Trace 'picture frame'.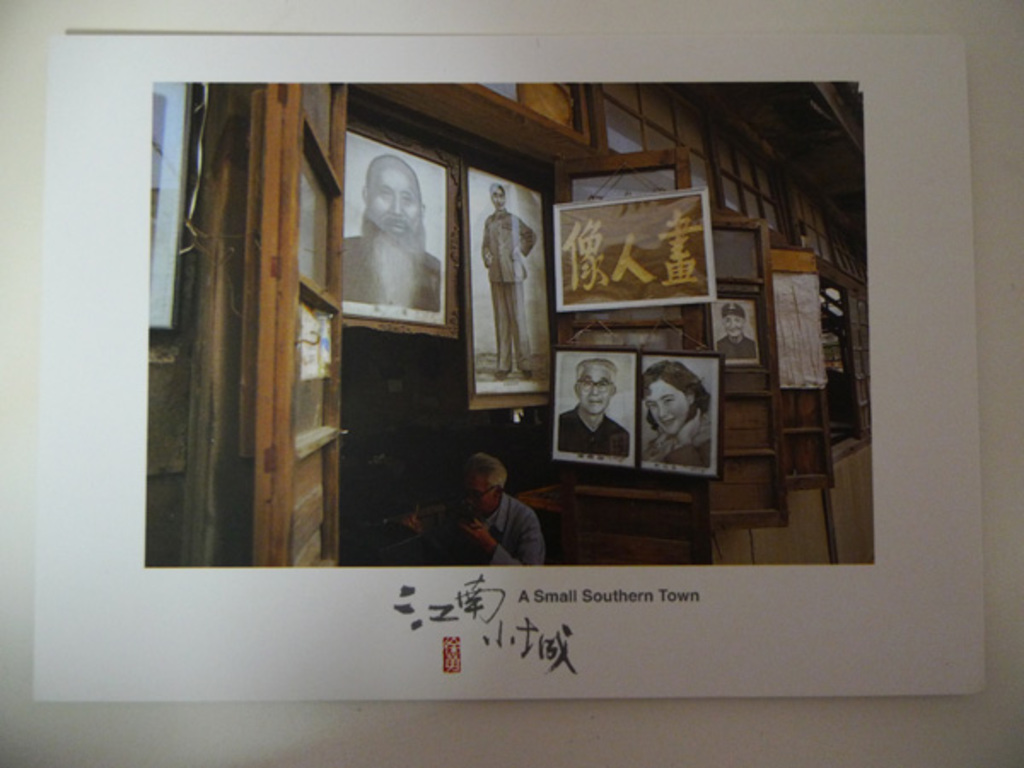
Traced to left=553, top=186, right=720, bottom=311.
